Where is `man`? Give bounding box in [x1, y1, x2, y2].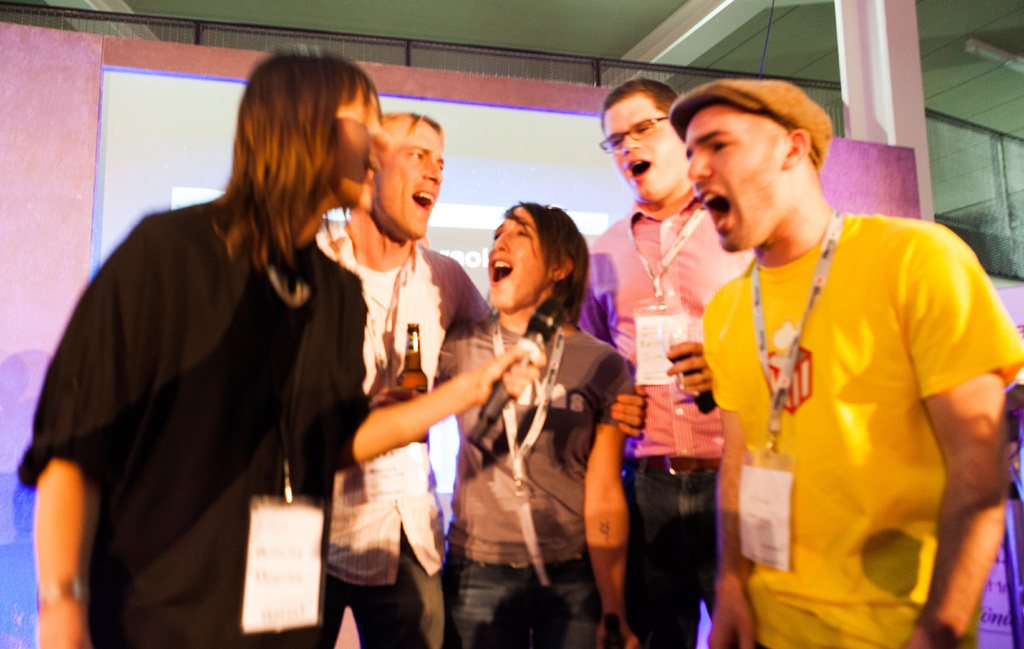
[573, 76, 757, 648].
